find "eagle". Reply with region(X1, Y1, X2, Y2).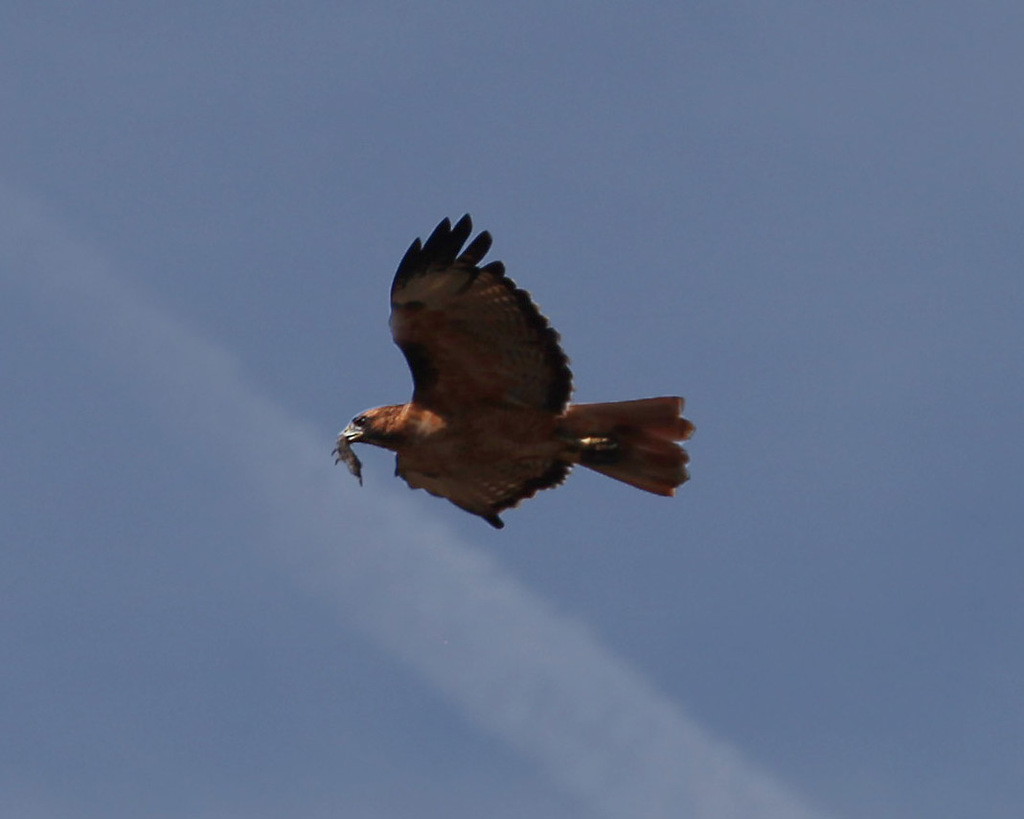
region(337, 211, 706, 534).
